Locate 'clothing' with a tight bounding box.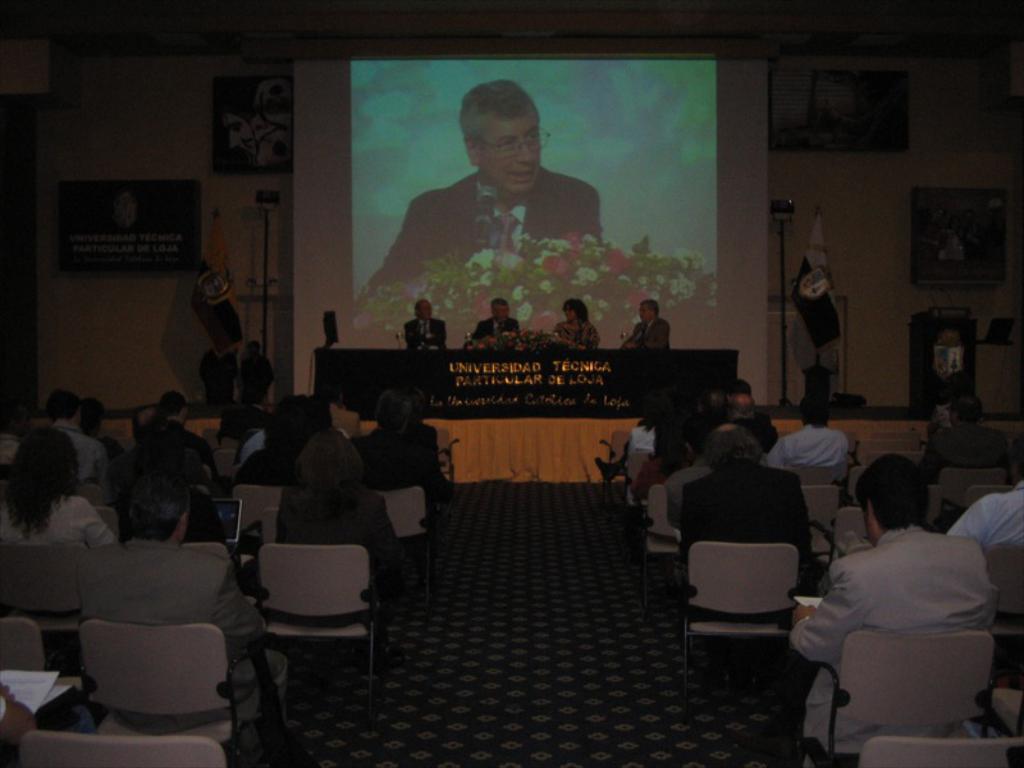
bbox=(676, 463, 815, 621).
